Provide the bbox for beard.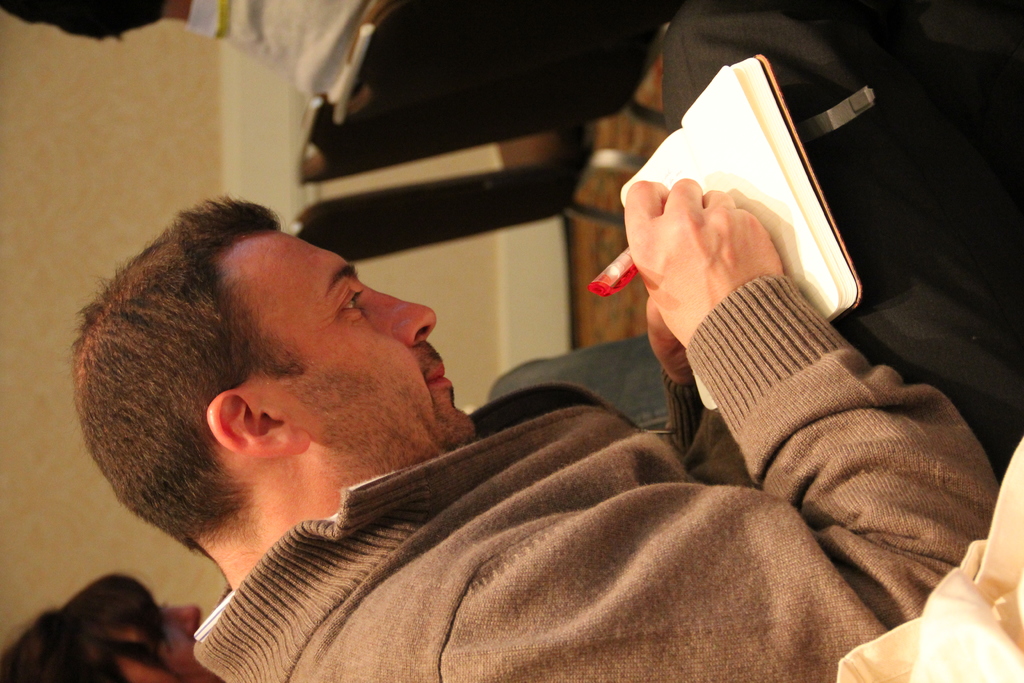
locate(276, 317, 437, 502).
